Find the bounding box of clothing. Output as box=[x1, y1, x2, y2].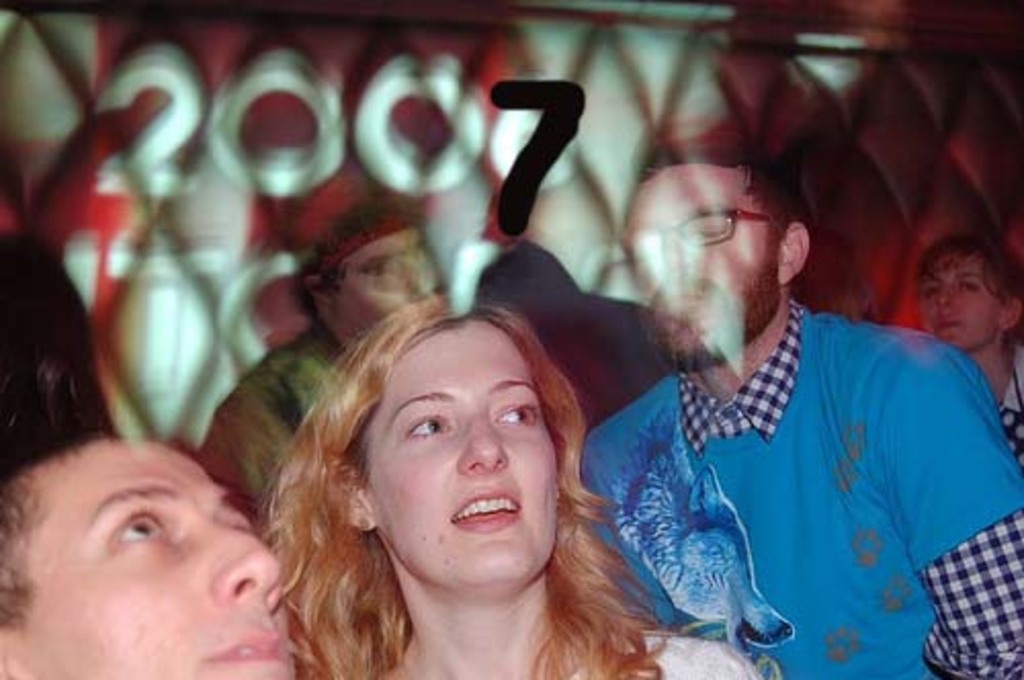
box=[991, 340, 1022, 449].
